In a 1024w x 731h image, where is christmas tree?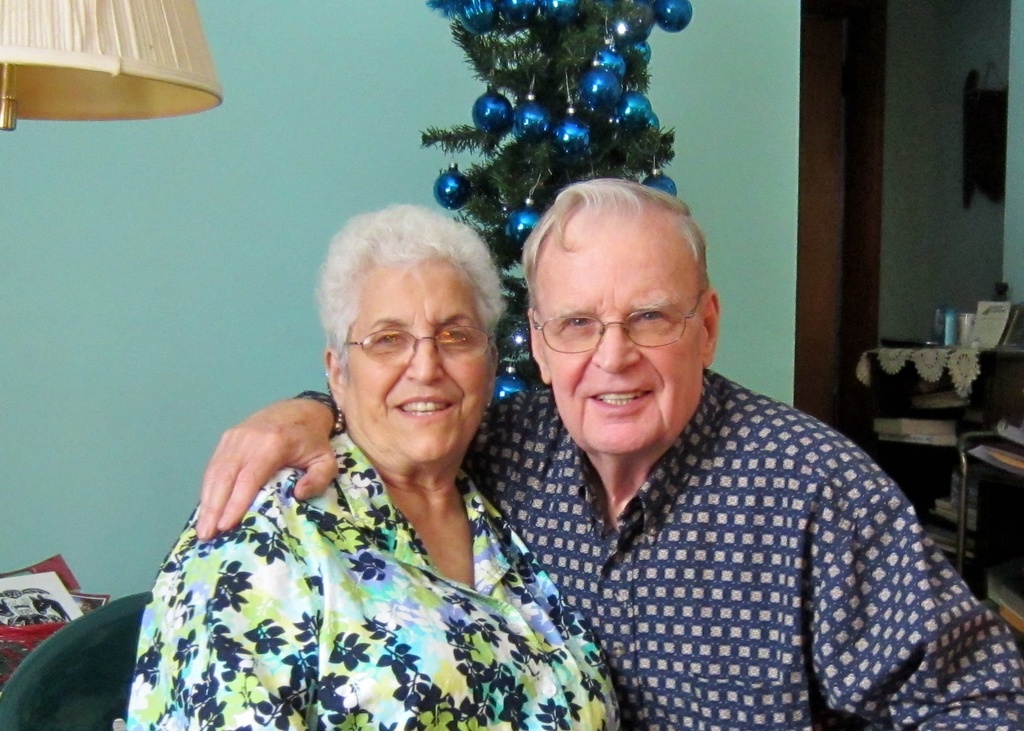
416, 0, 677, 398.
